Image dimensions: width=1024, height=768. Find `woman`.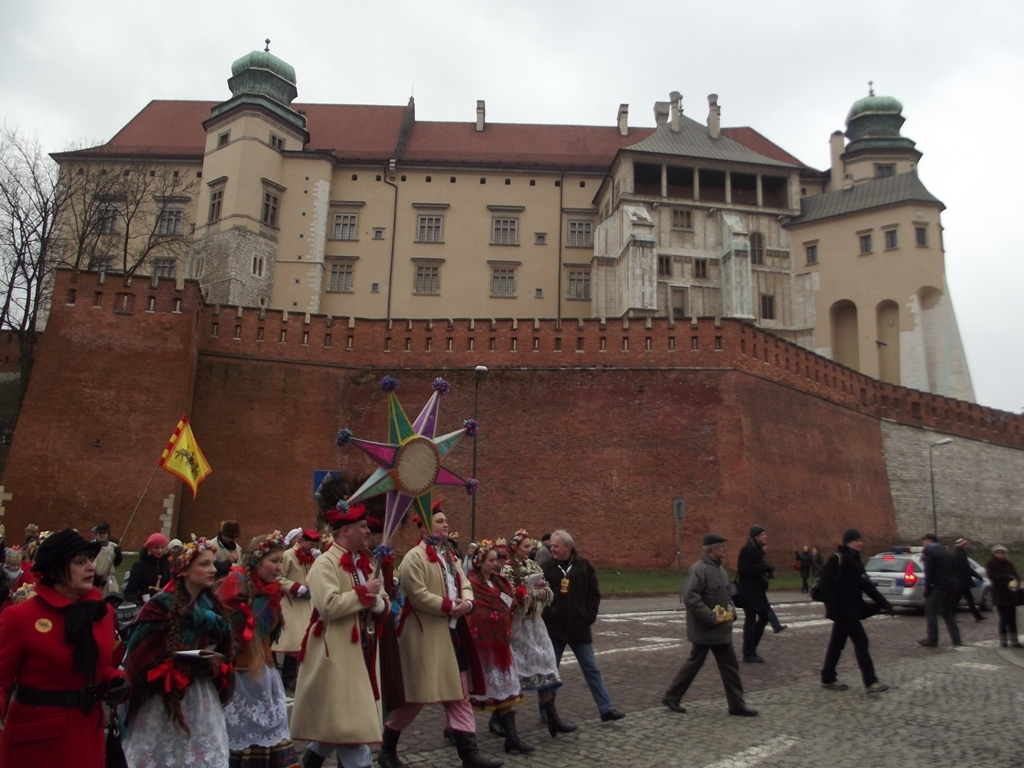
[6, 525, 125, 758].
